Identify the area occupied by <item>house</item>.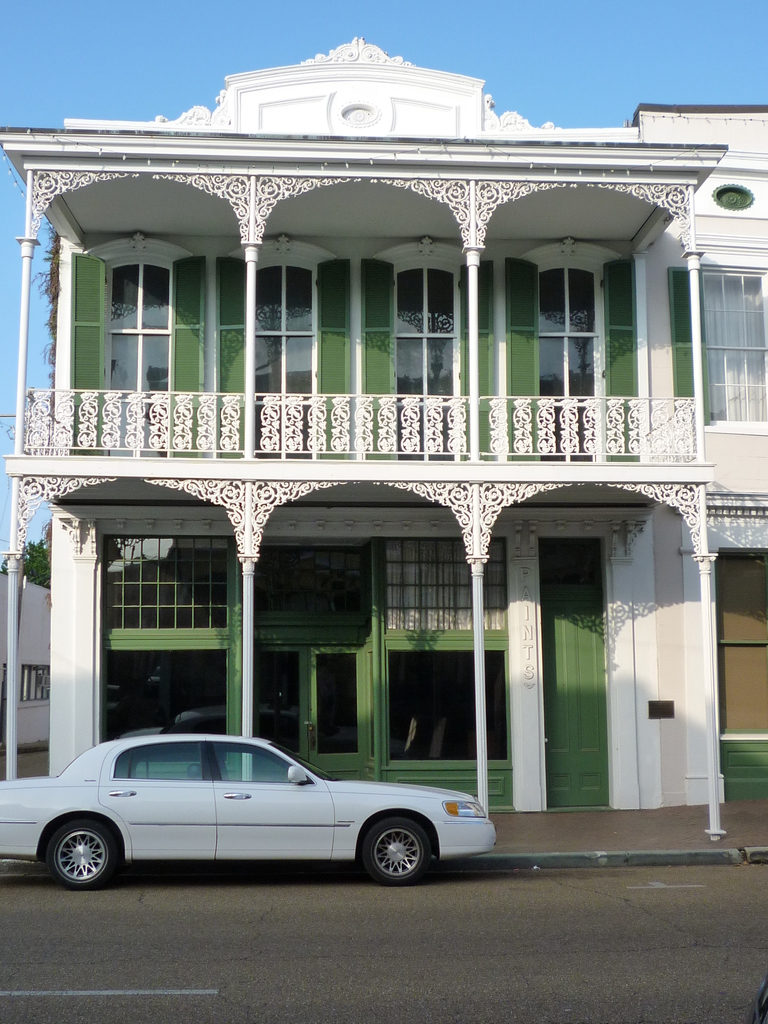
Area: select_region(10, 14, 767, 818).
